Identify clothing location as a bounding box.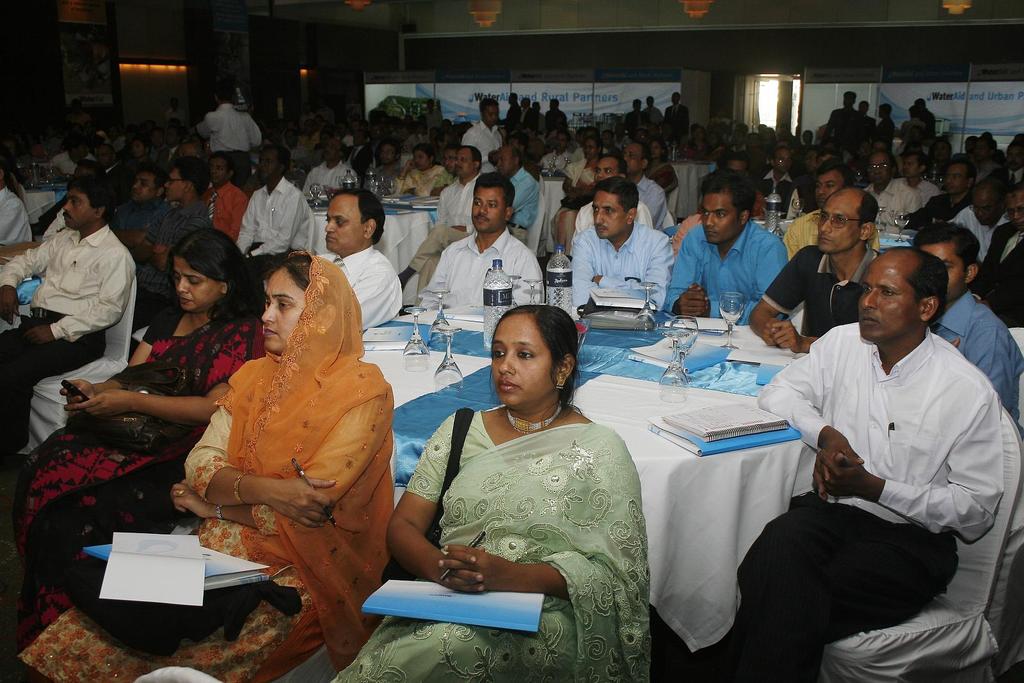
box(12, 299, 275, 615).
